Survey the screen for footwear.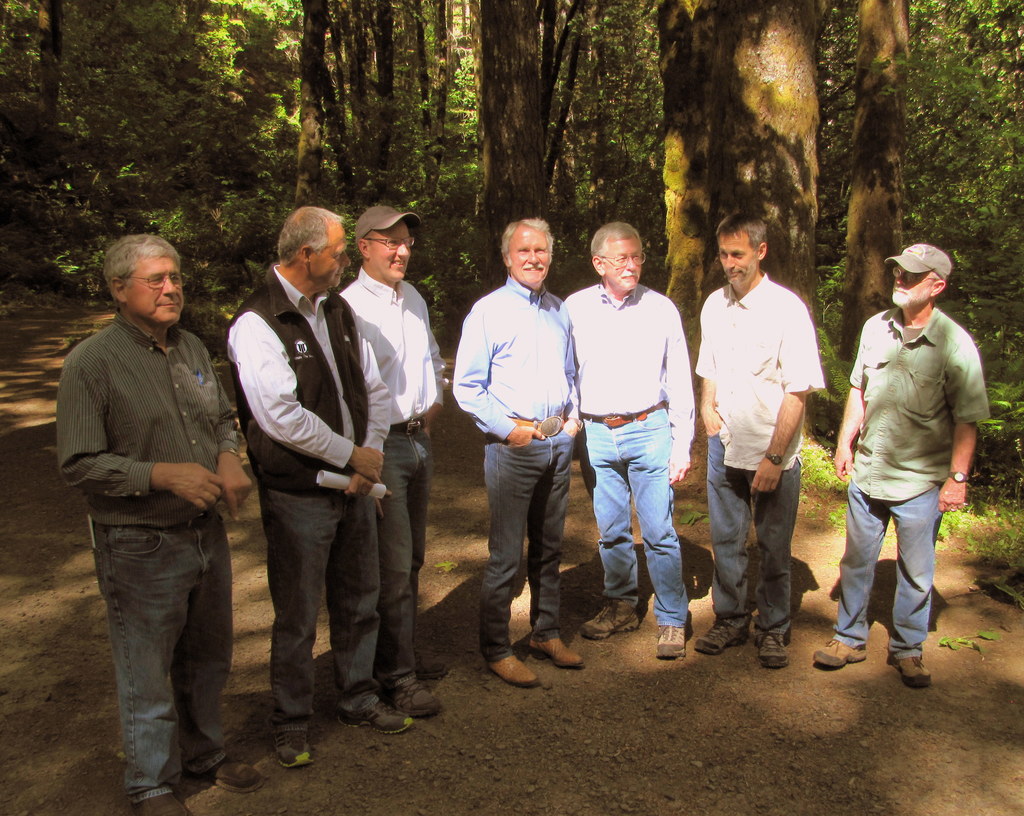
Survey found: crop(751, 632, 796, 665).
